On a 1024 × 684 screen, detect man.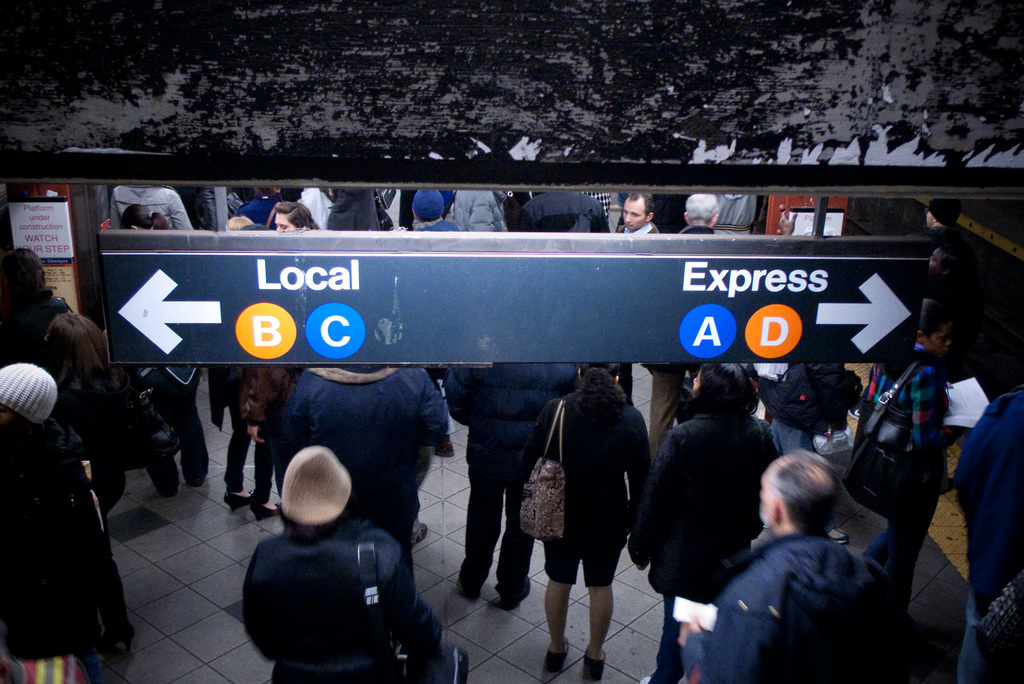
x1=515, y1=187, x2=609, y2=232.
